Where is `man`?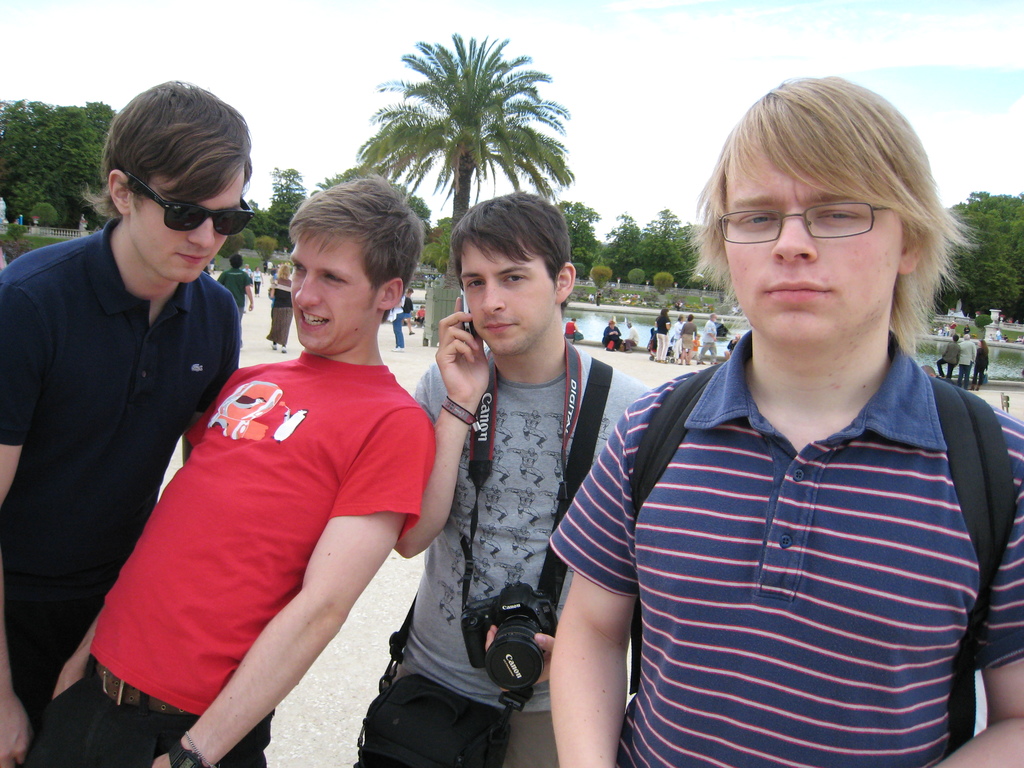
921:362:938:378.
